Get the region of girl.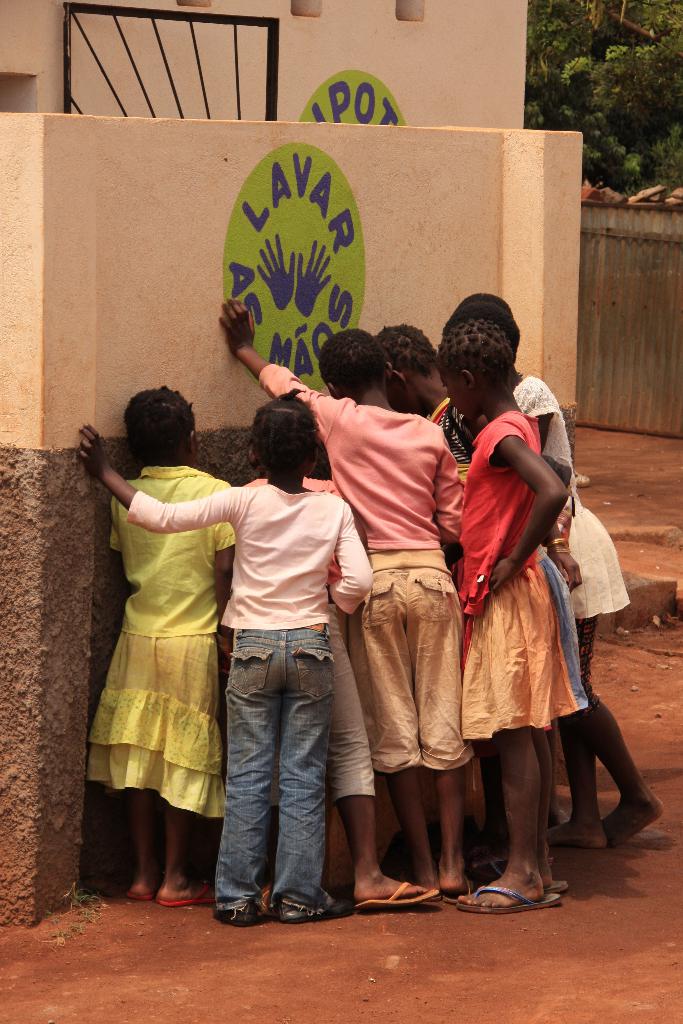
82,381,241,906.
